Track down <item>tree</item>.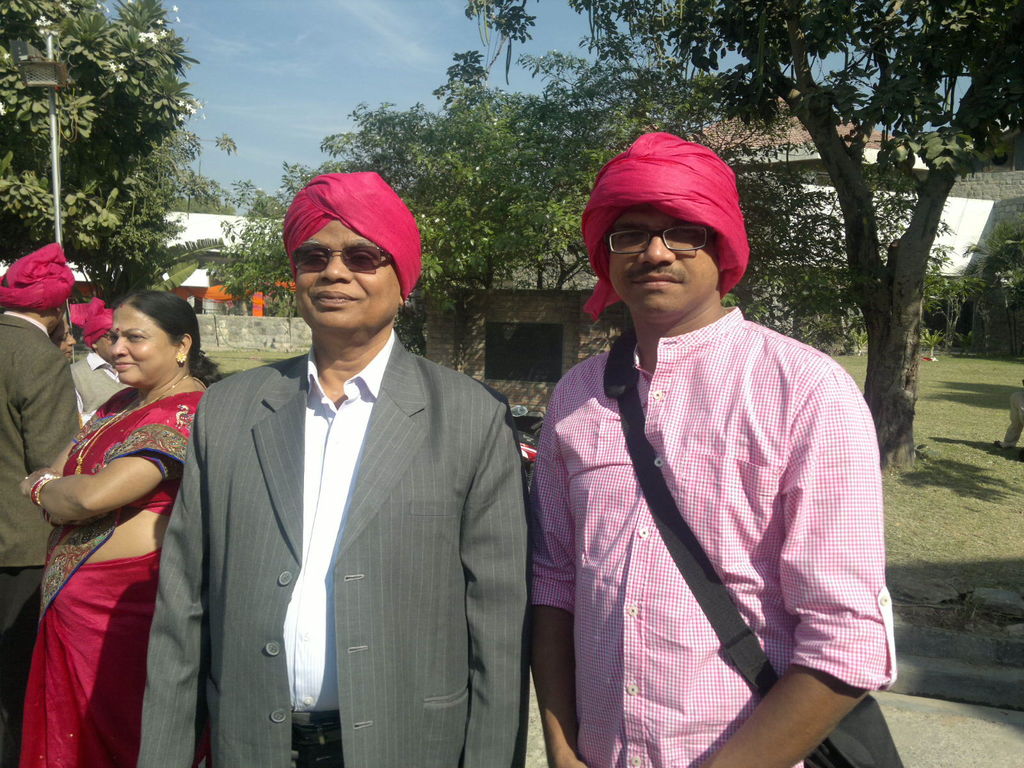
Tracked to 123 125 236 274.
